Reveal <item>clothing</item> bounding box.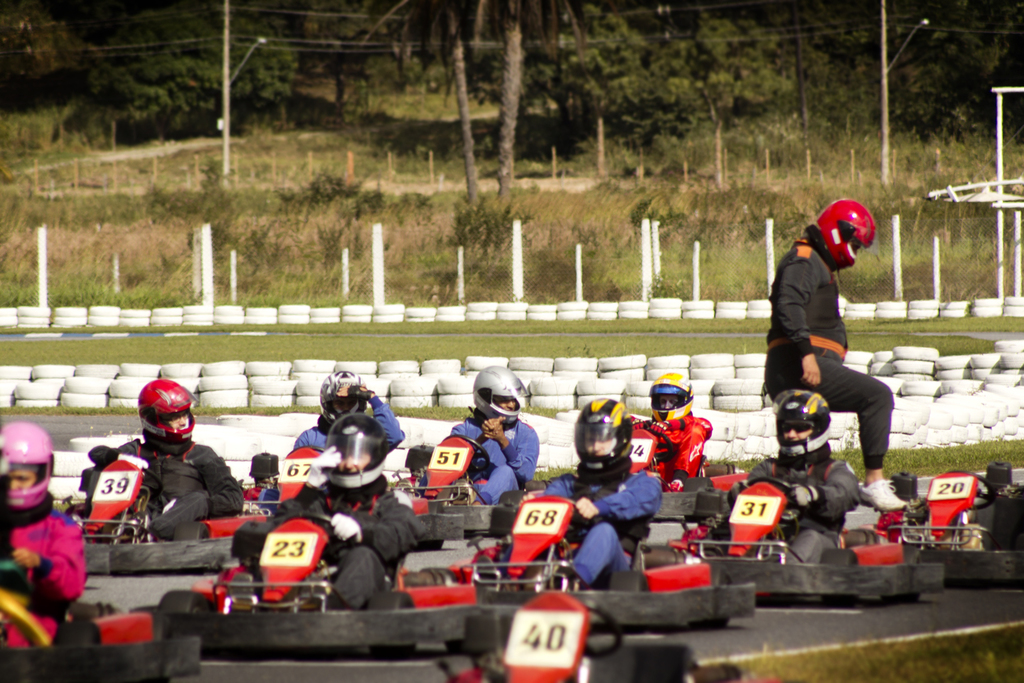
Revealed: bbox(617, 404, 713, 489).
